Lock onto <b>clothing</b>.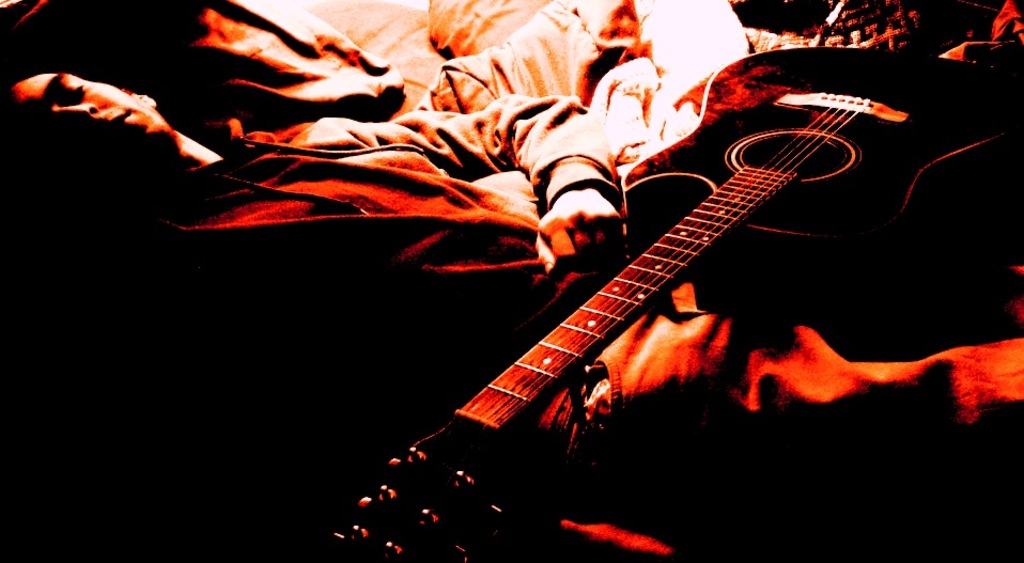
Locked: select_region(0, 0, 1023, 562).
